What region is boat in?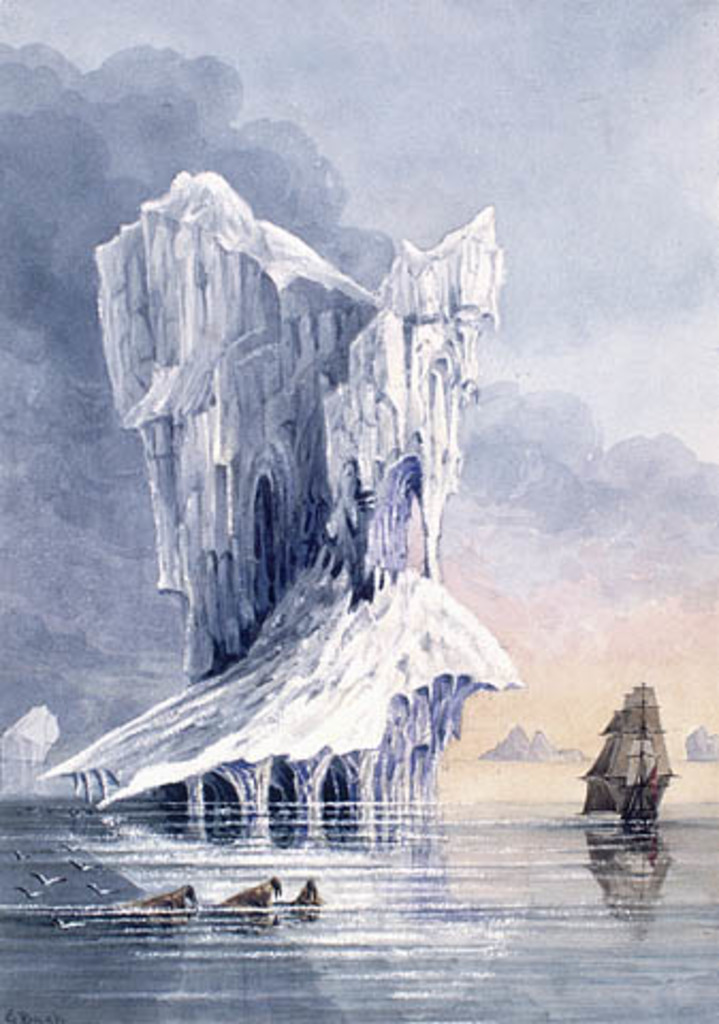
(x1=580, y1=693, x2=691, y2=853).
